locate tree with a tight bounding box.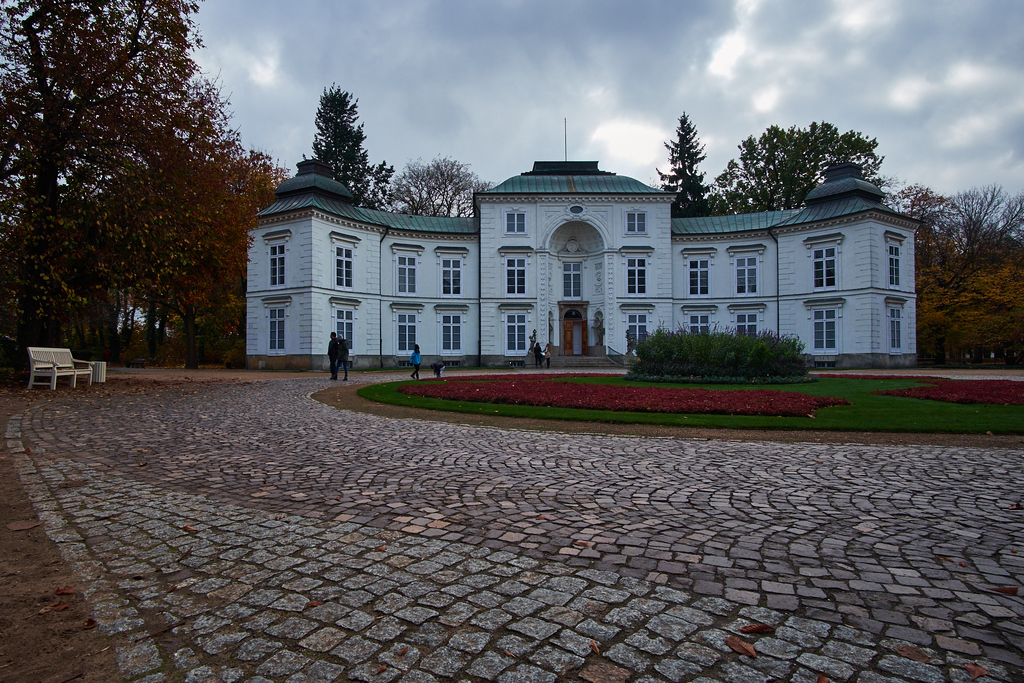
294/82/371/183.
